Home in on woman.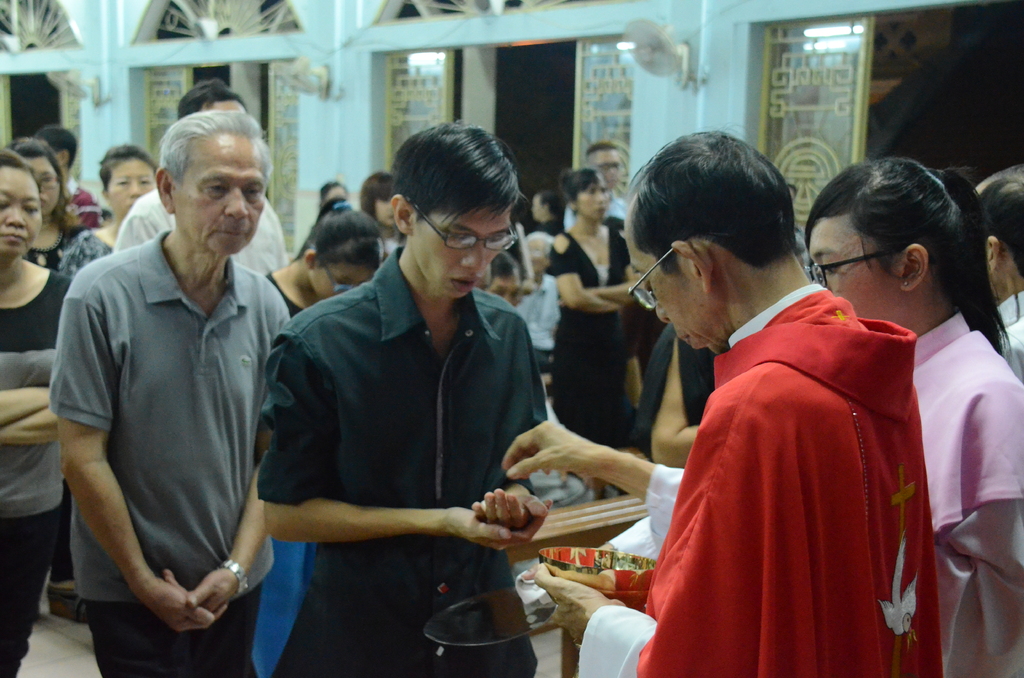
Homed in at BBox(56, 144, 157, 277).
